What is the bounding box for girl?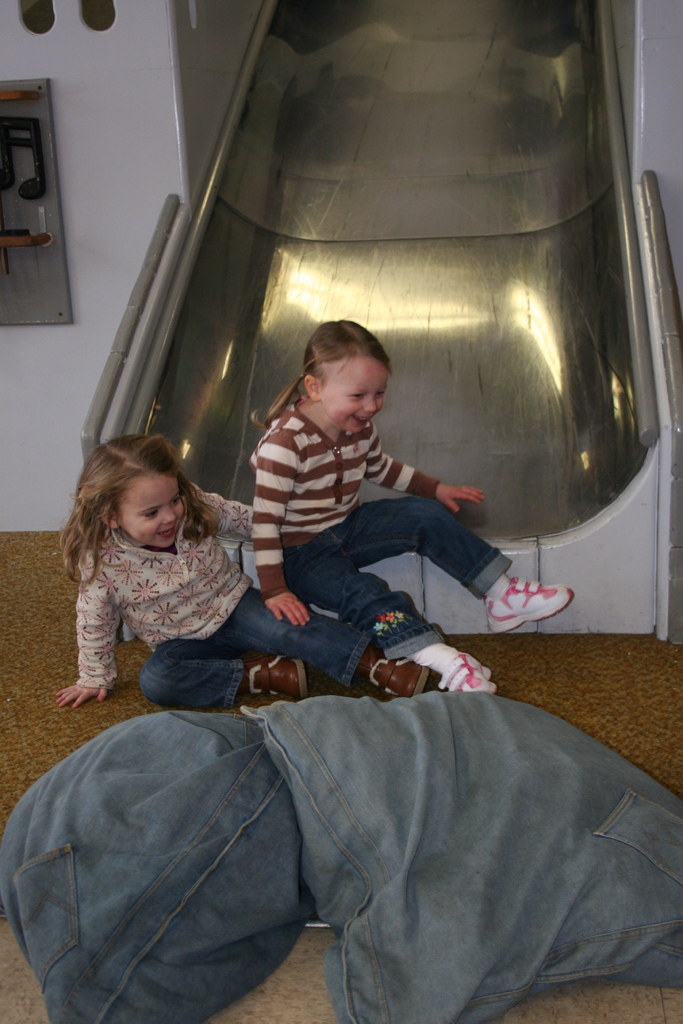
[46,444,361,733].
